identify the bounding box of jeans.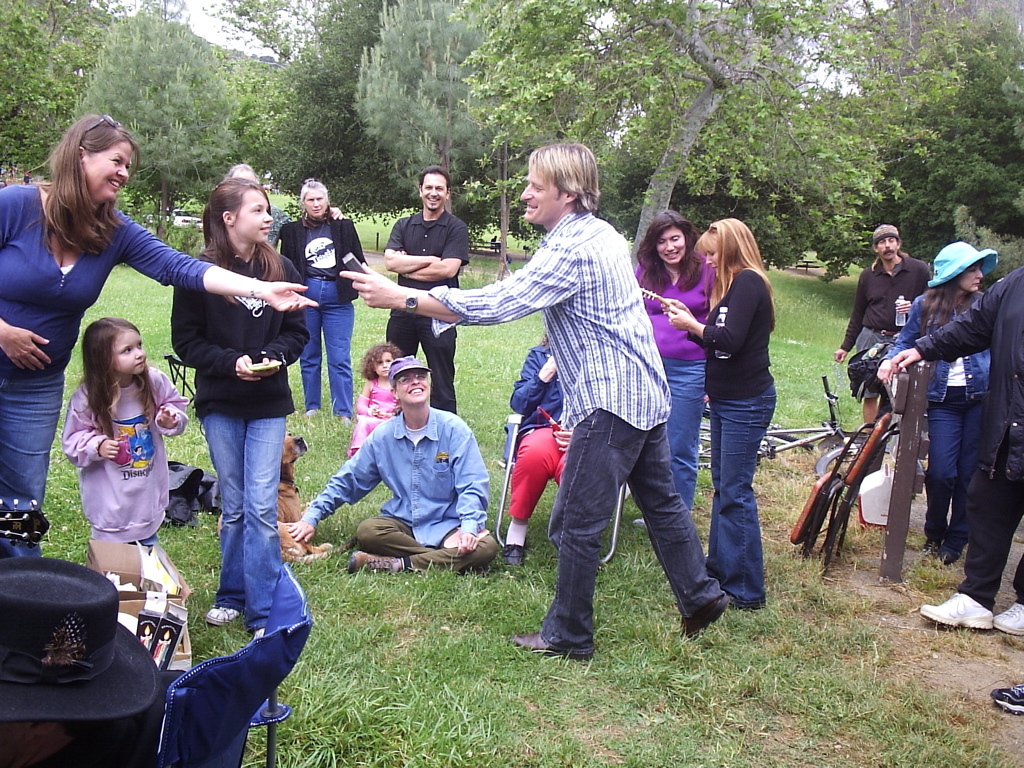
{"left": 199, "top": 415, "right": 283, "bottom": 634}.
